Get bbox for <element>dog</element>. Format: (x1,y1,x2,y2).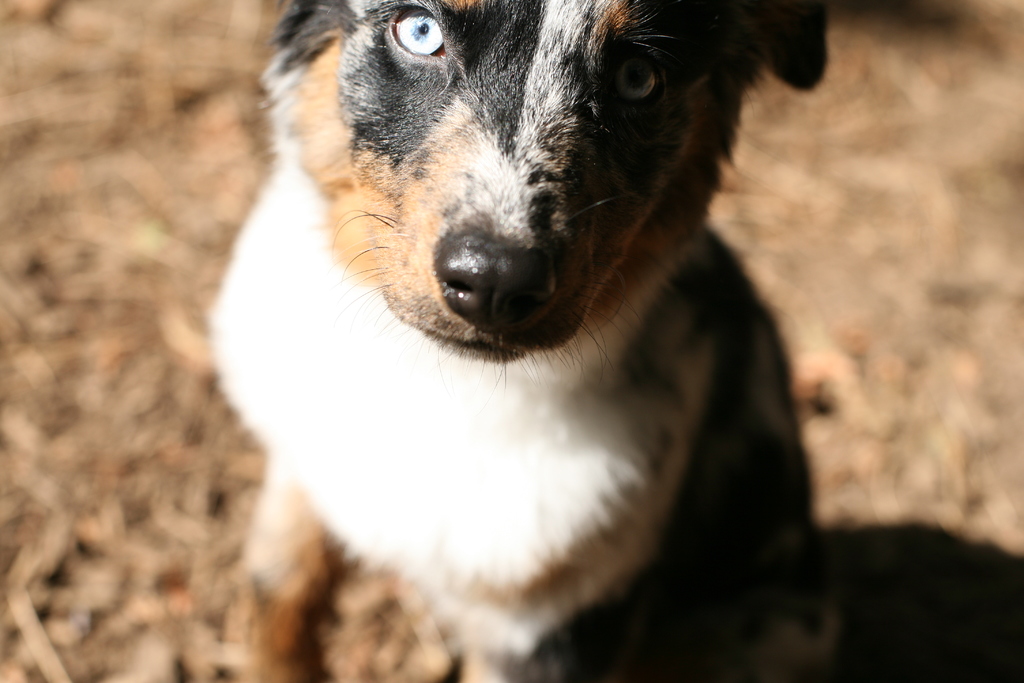
(200,0,833,682).
